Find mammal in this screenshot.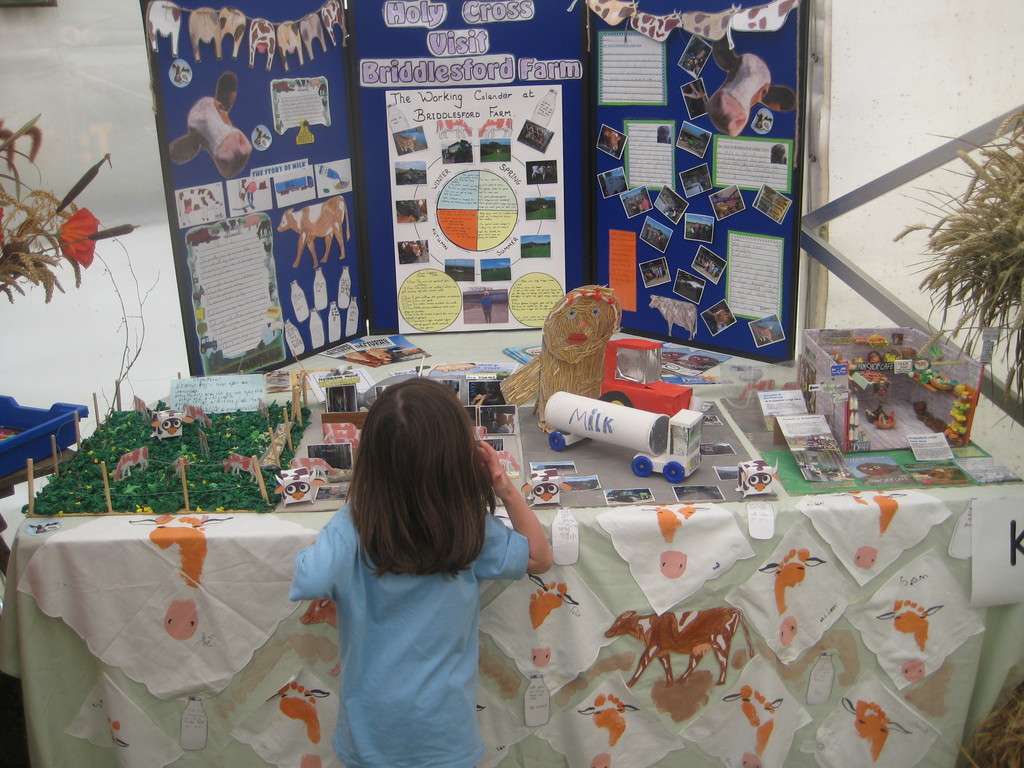
The bounding box for mammal is (x1=641, y1=198, x2=650, y2=209).
